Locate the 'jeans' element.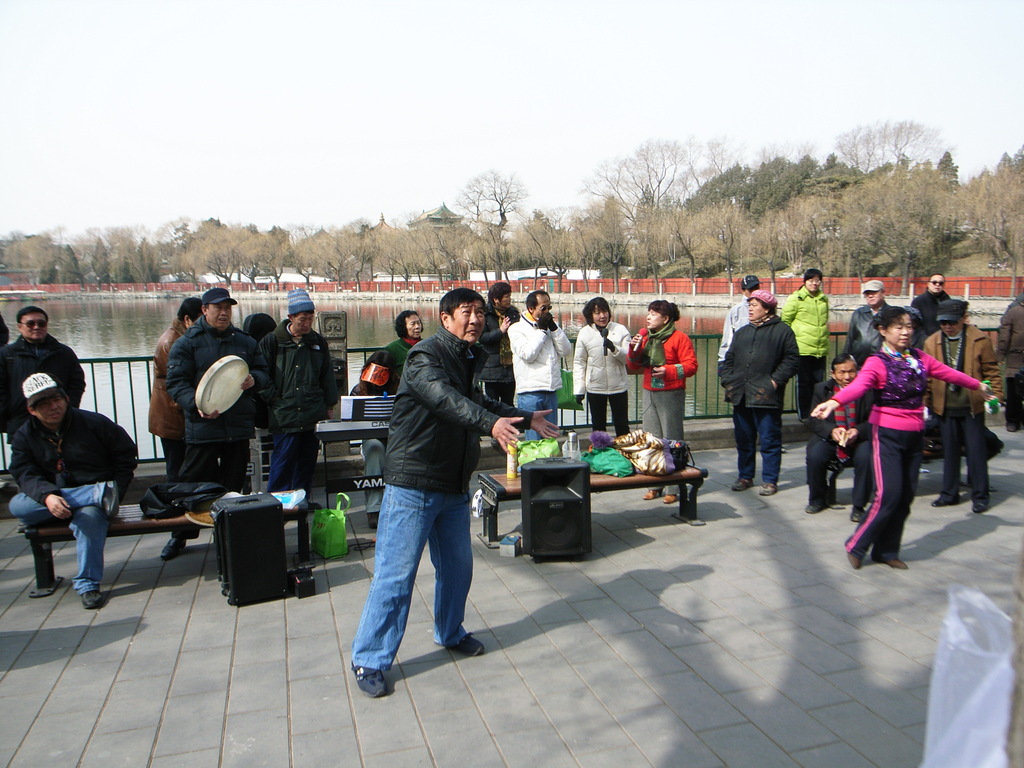
Element bbox: box(579, 396, 638, 429).
